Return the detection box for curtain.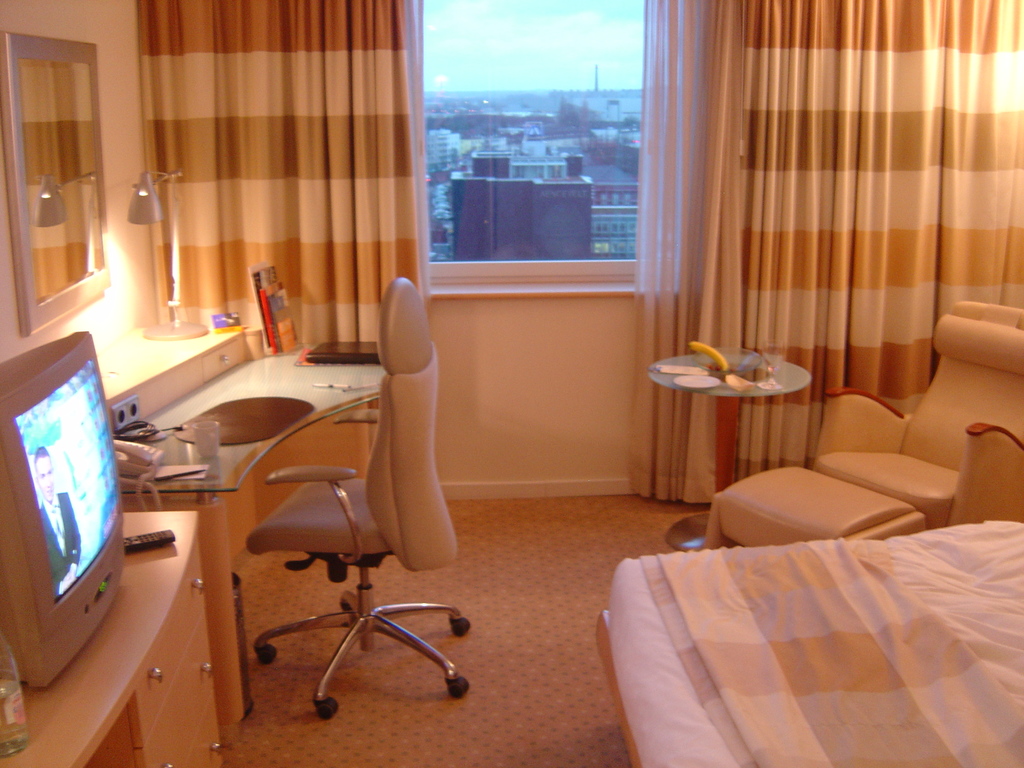
bbox=(625, 0, 1023, 506).
